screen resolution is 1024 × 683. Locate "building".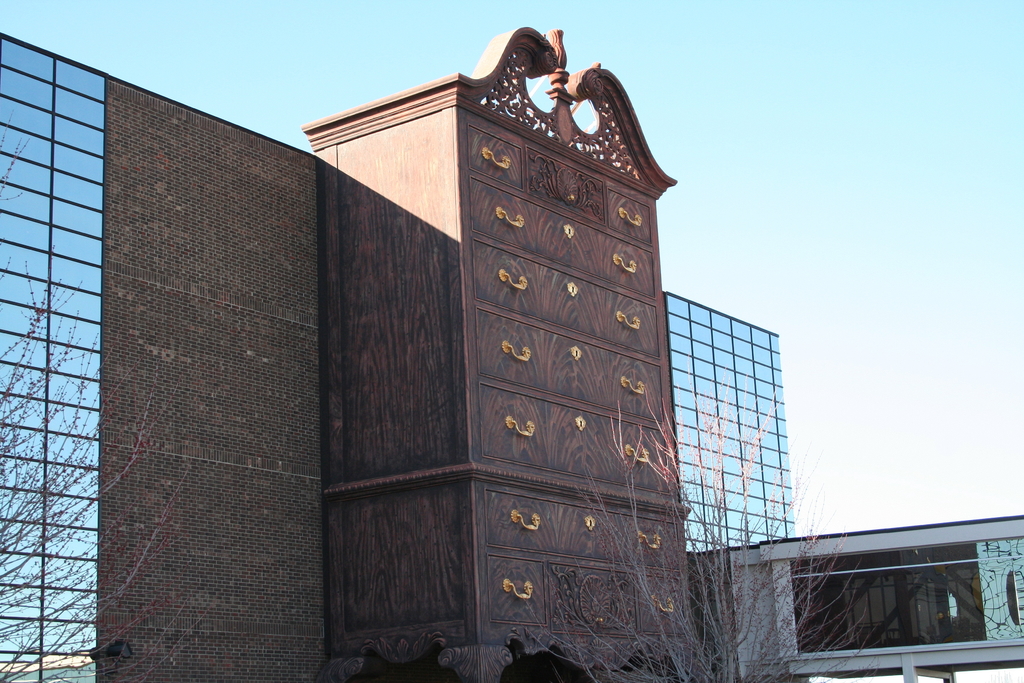
0 30 1023 682.
